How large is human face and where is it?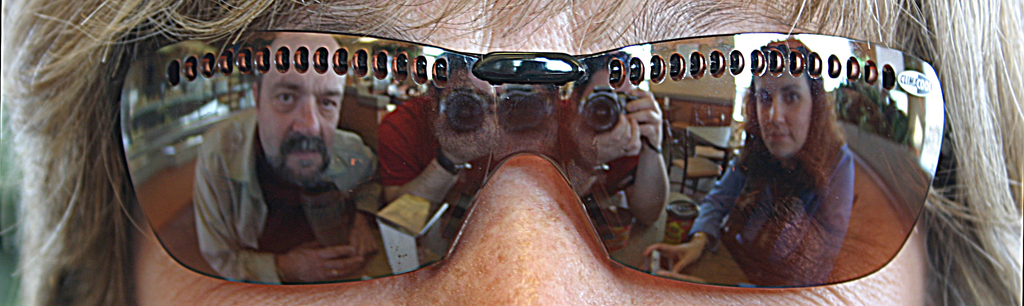
Bounding box: 120/0/942/305.
